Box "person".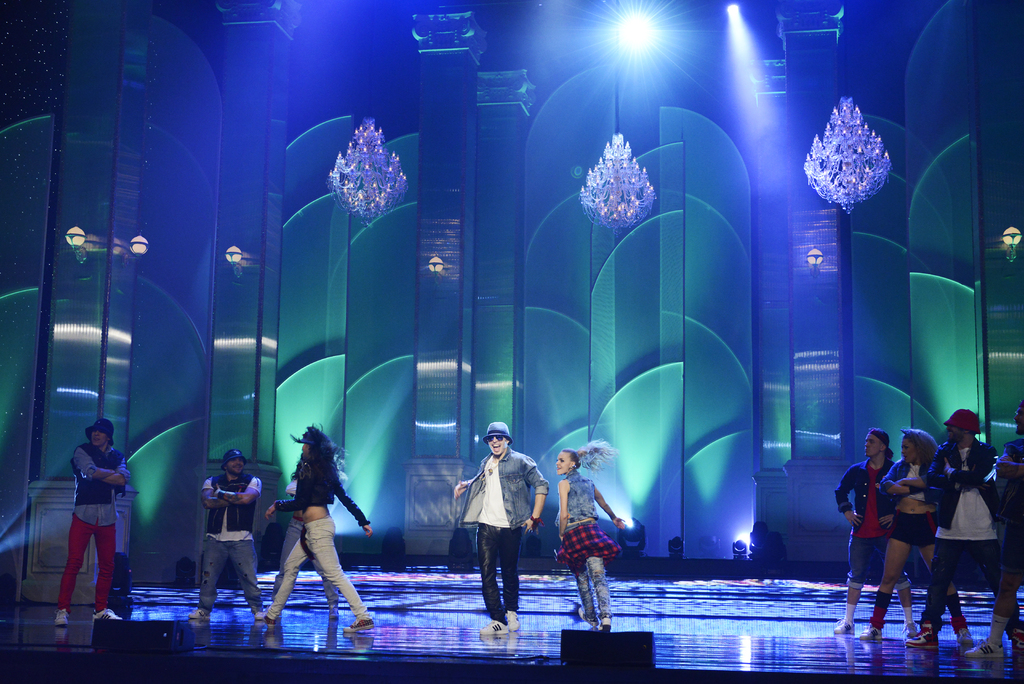
876:425:976:648.
